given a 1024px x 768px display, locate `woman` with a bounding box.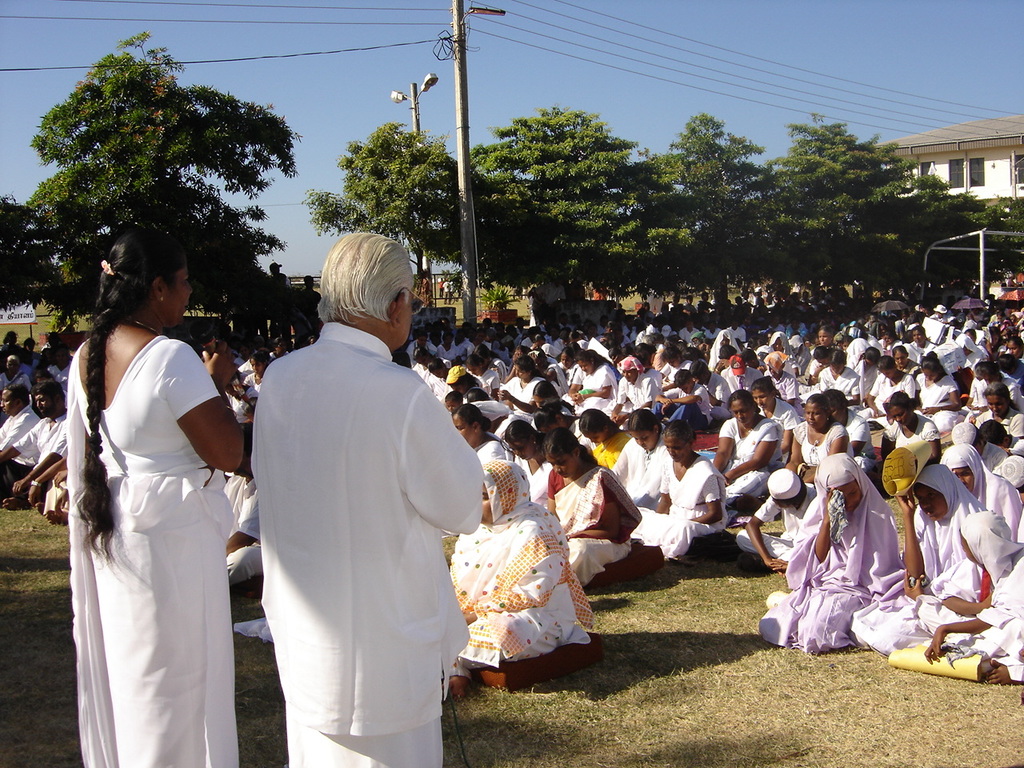
Located: [922,510,1023,690].
